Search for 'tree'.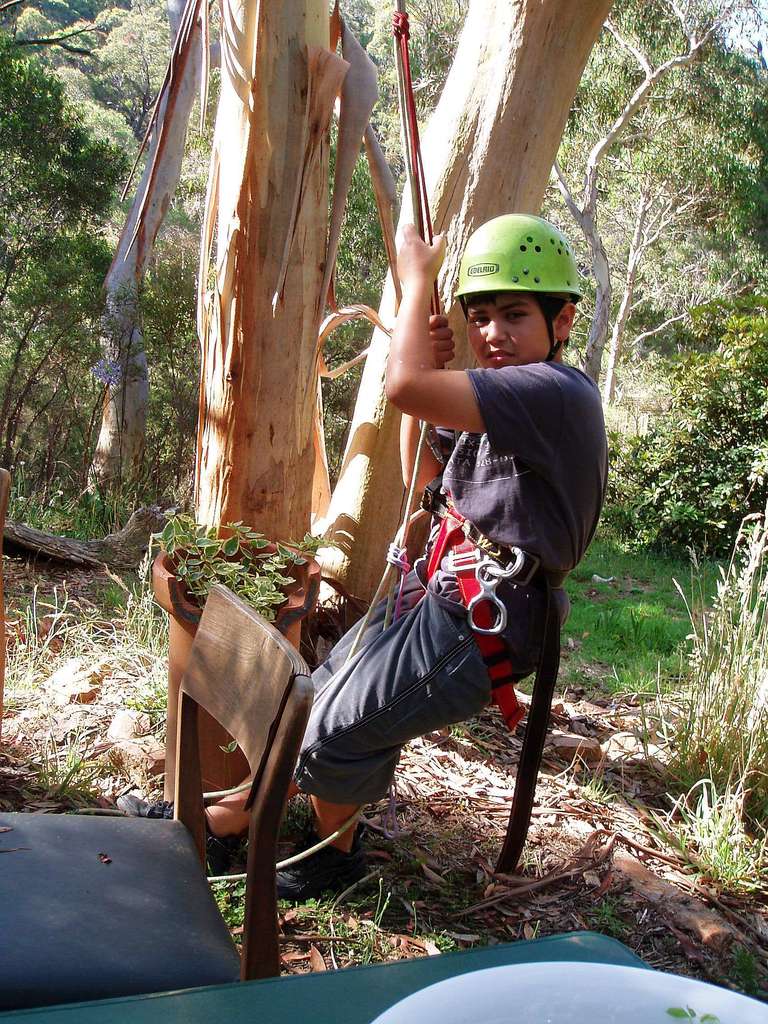
Found at 52:0:228:522.
